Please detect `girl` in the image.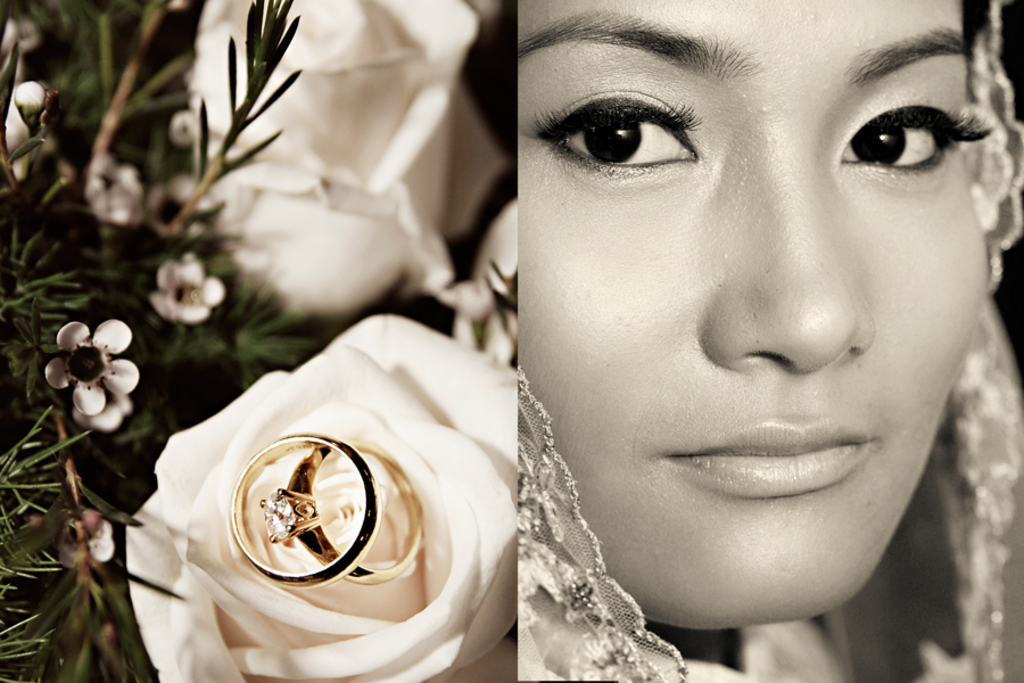
<box>518,0,1023,681</box>.
